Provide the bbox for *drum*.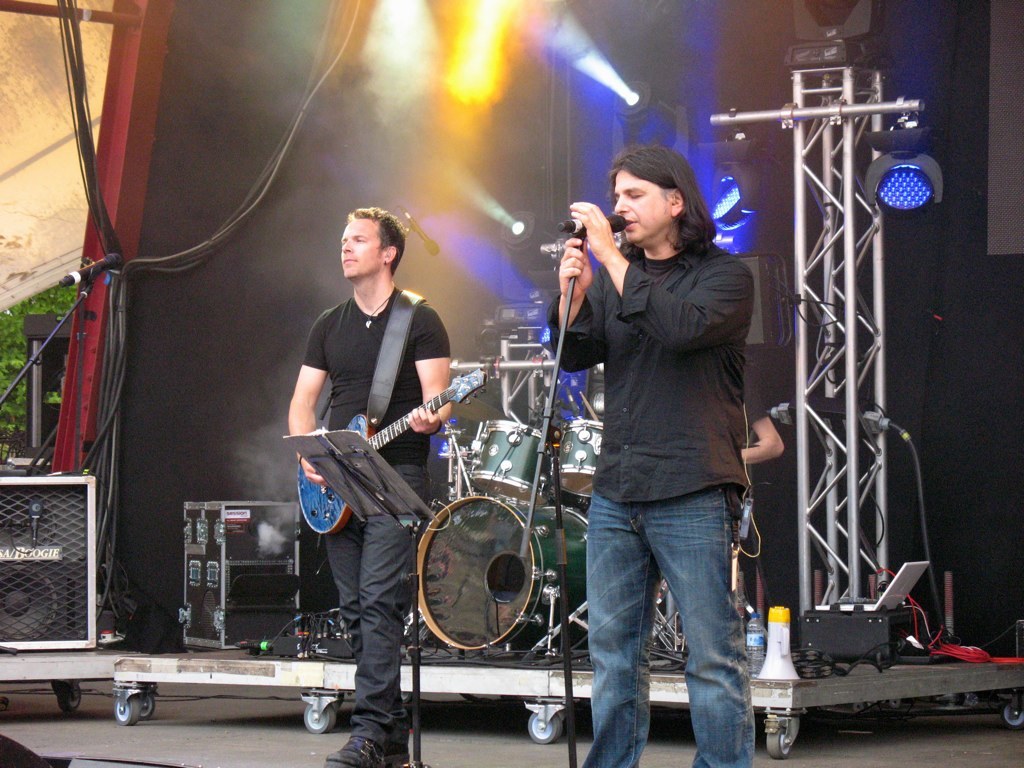
(416,495,587,649).
